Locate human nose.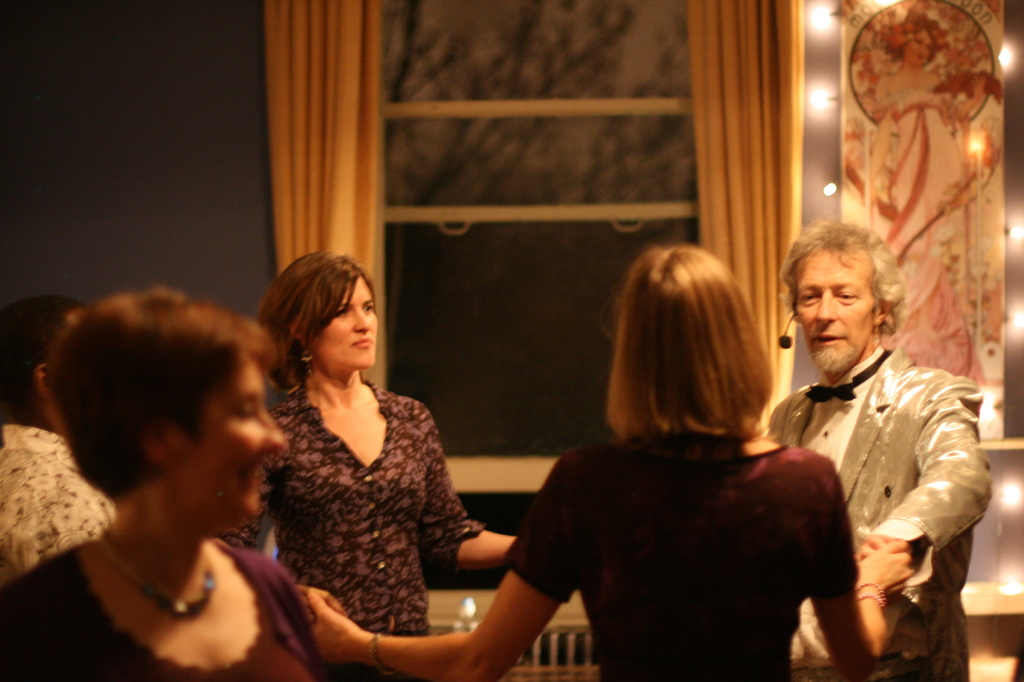
Bounding box: crop(351, 305, 372, 333).
